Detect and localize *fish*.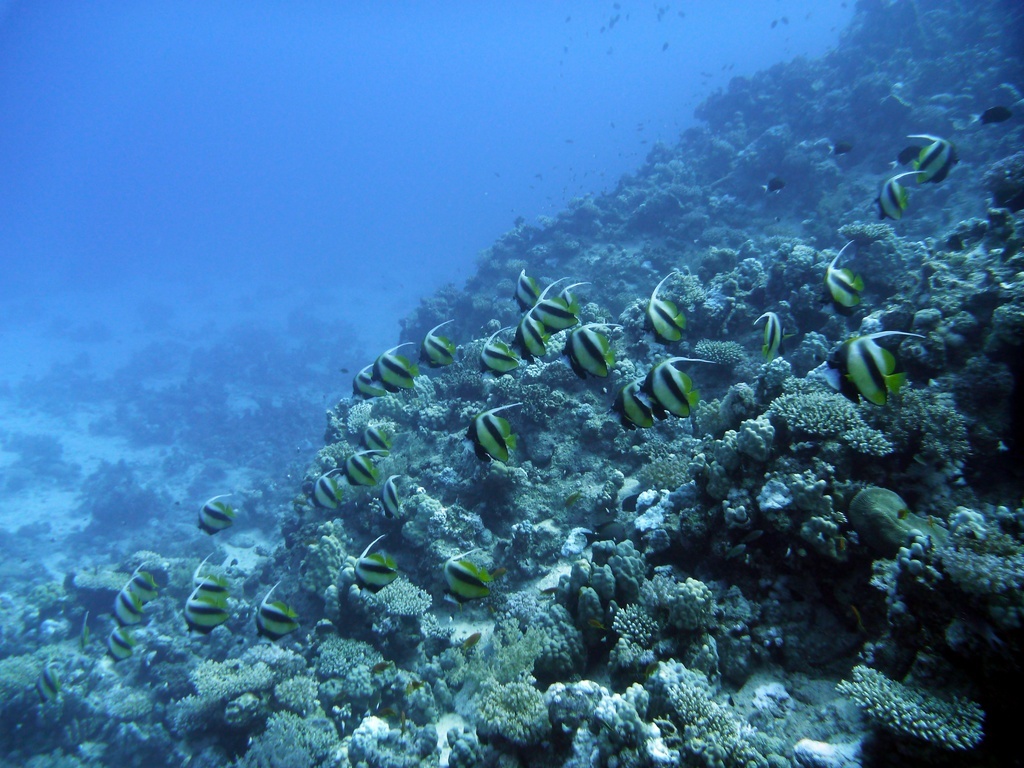
Localized at bbox=(966, 101, 1012, 128).
